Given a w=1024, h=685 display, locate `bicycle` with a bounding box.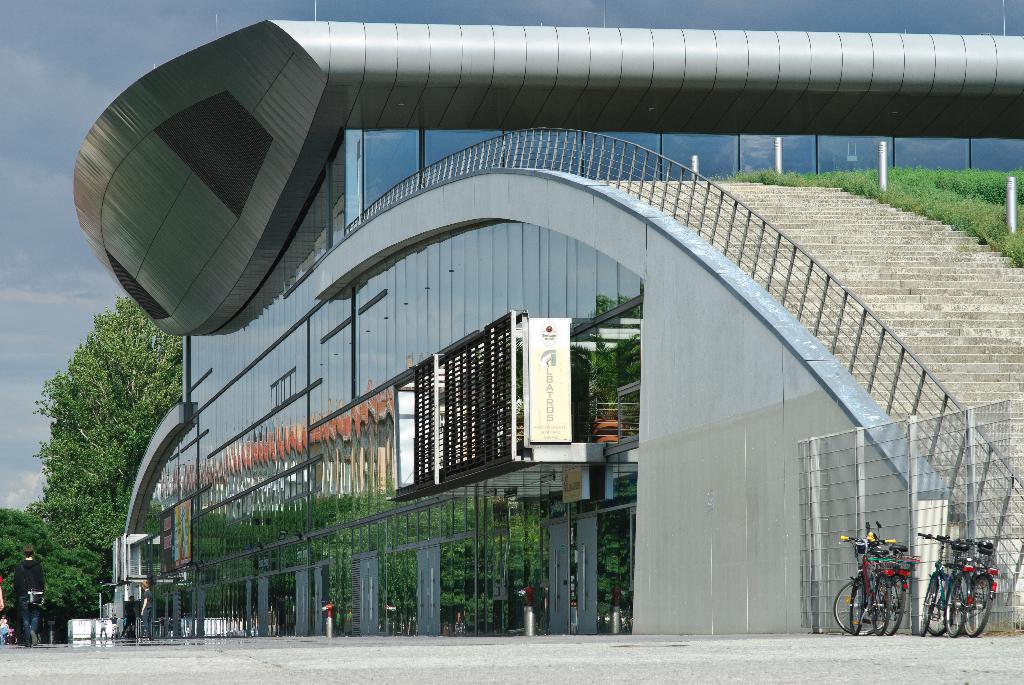
Located: x1=922 y1=537 x2=1002 y2=634.
